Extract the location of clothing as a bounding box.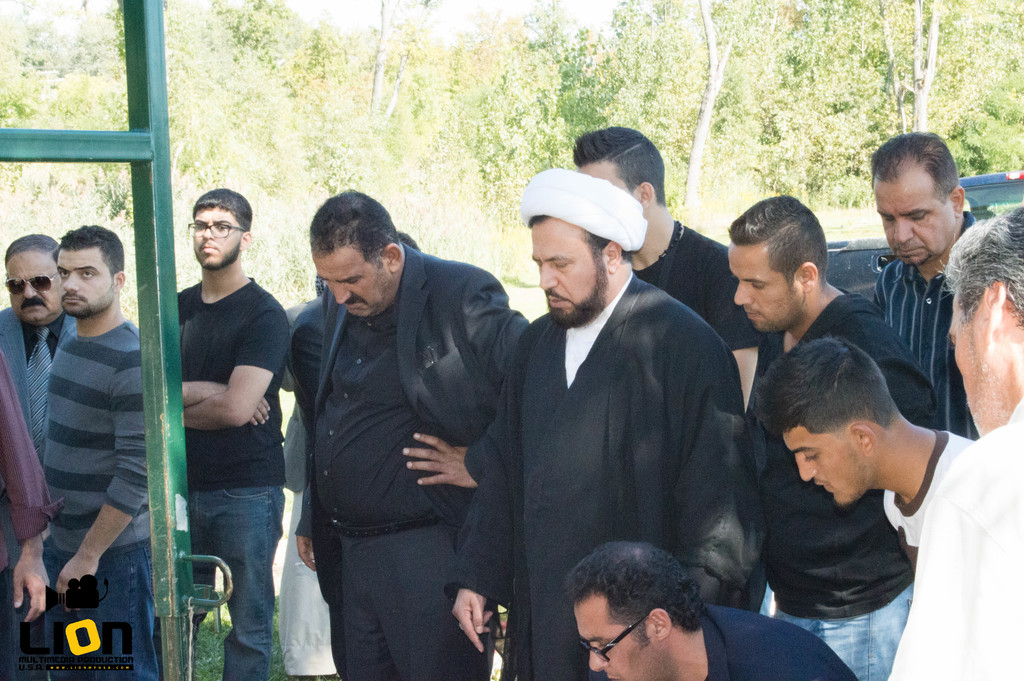
region(0, 304, 77, 452).
